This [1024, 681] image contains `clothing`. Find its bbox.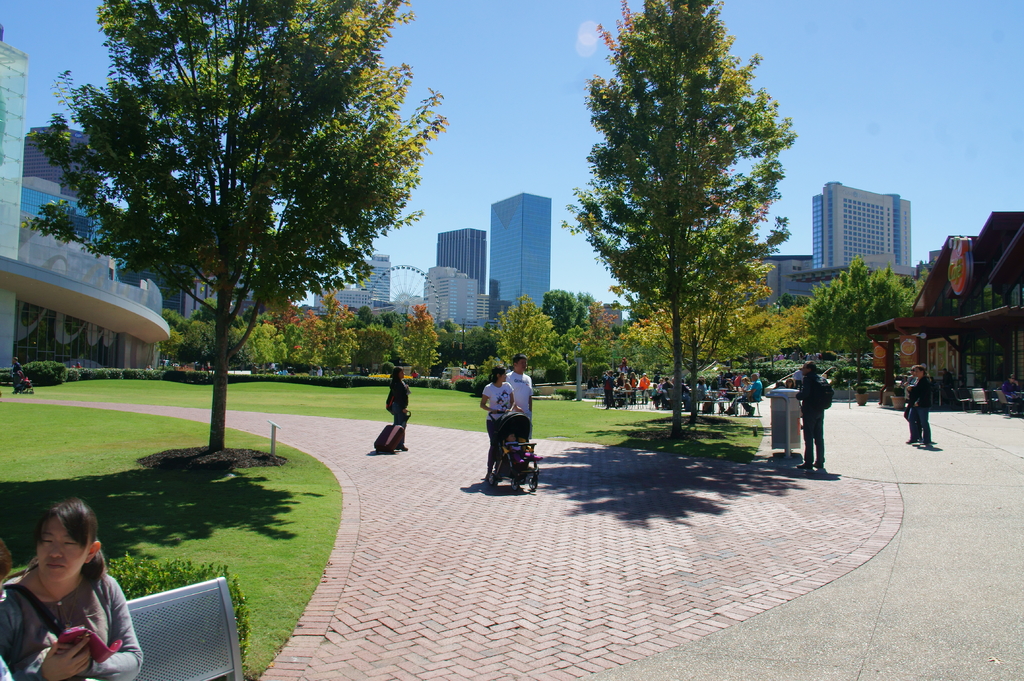
<bbox>388, 368, 417, 424</bbox>.
